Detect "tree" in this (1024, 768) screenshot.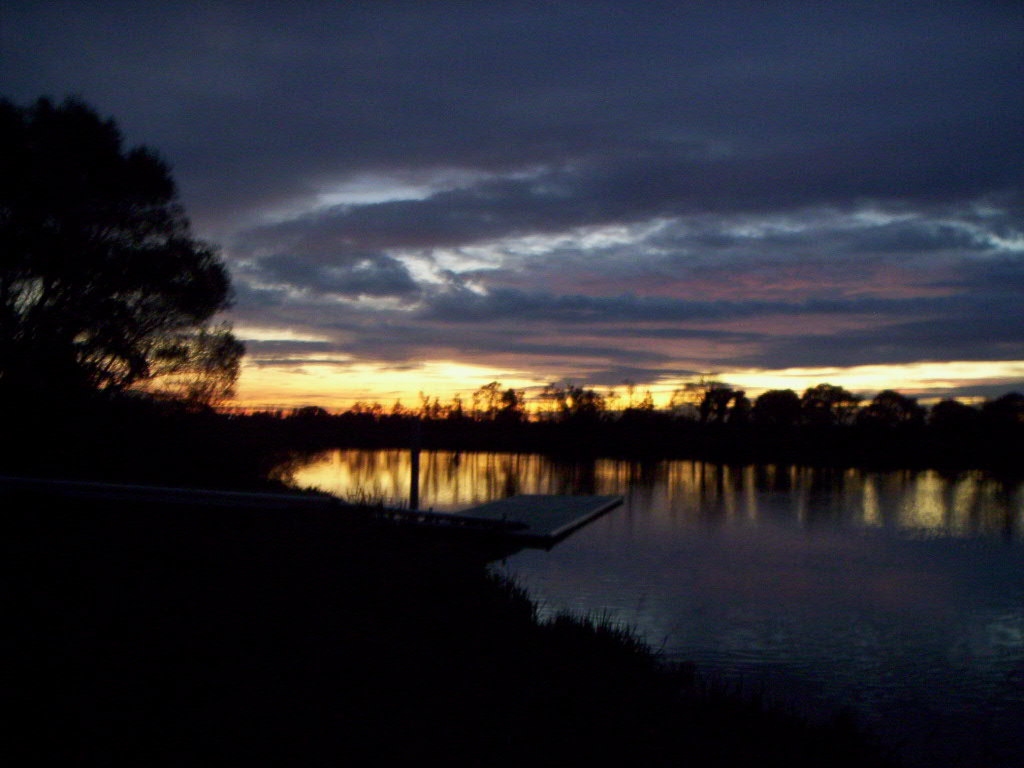
Detection: bbox=[834, 389, 932, 428].
